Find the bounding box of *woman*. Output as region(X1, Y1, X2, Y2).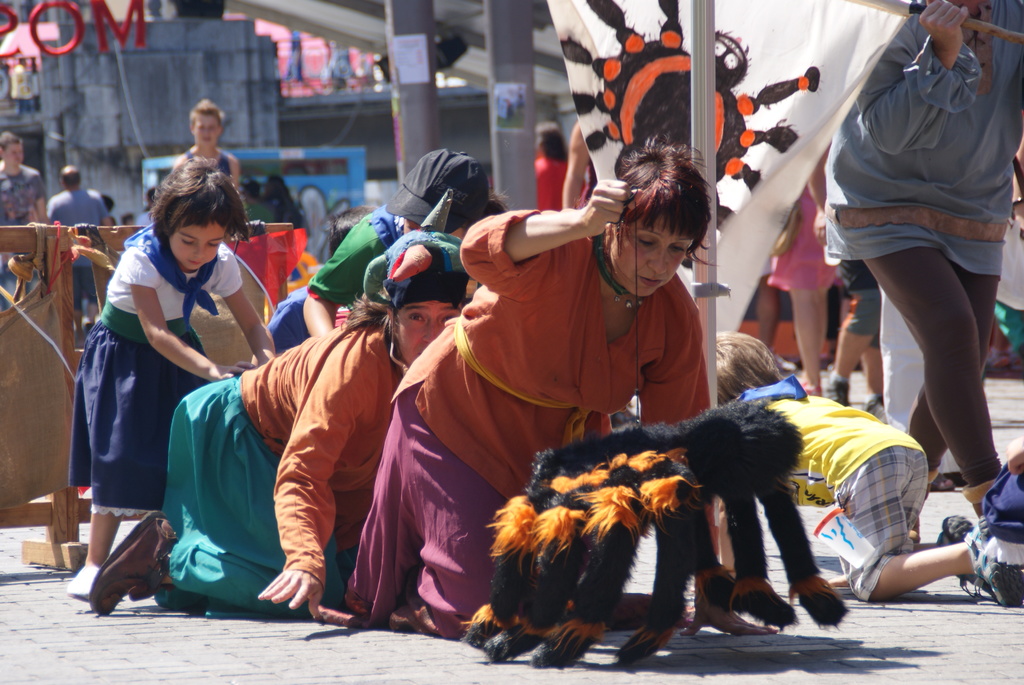
region(347, 139, 787, 640).
